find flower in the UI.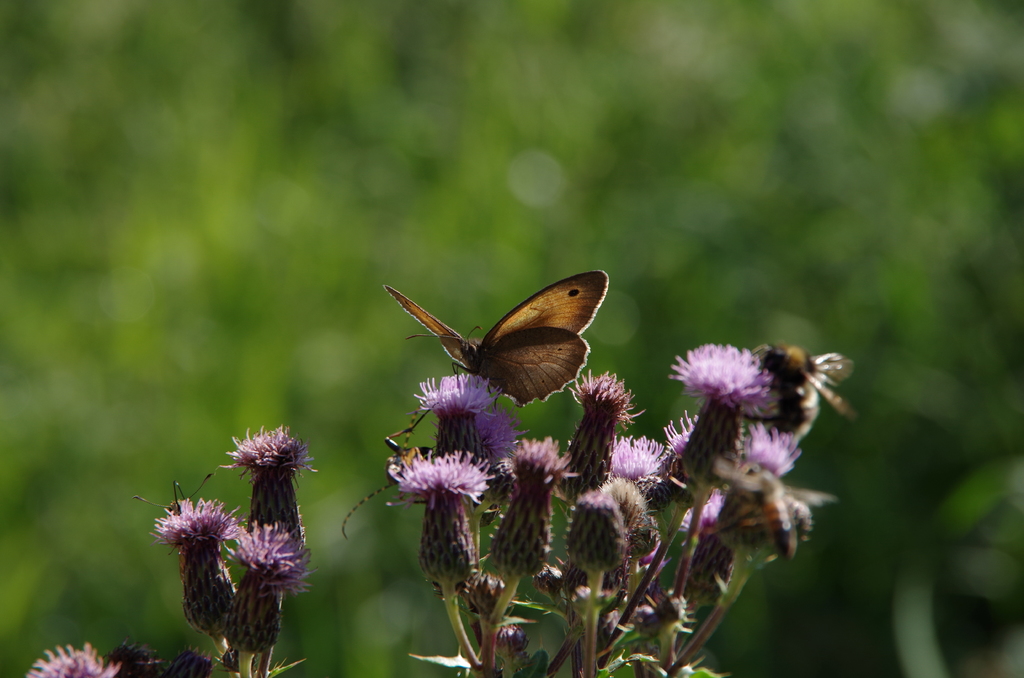
UI element at 220:429:319:543.
